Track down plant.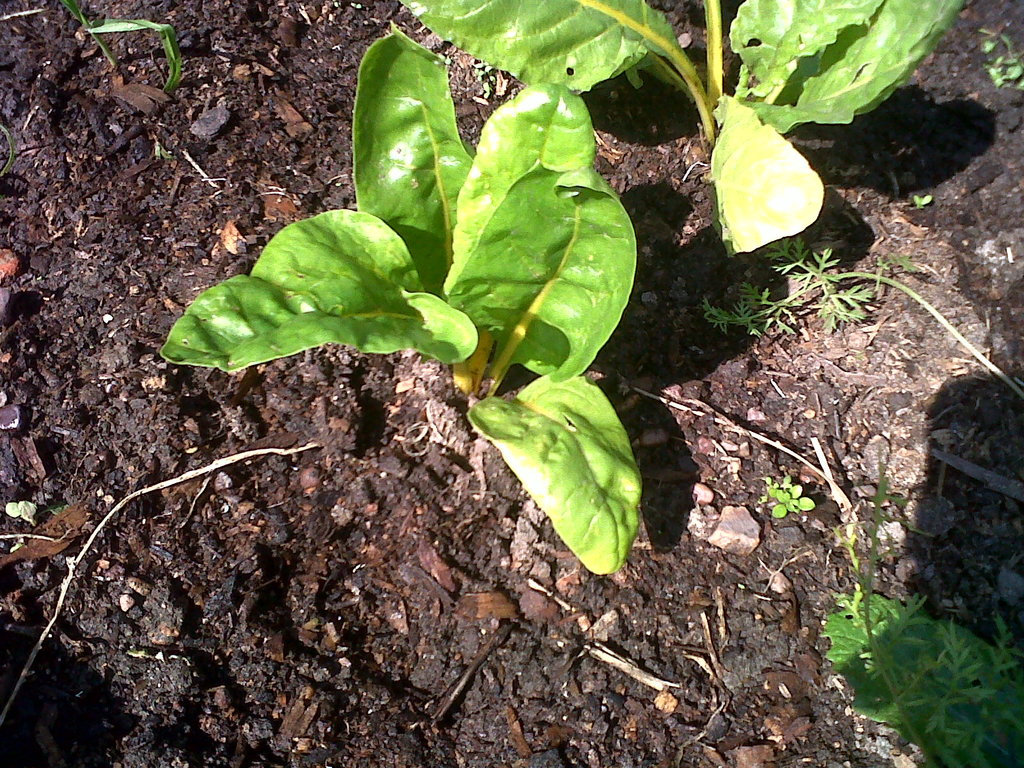
Tracked to region(57, 0, 182, 94).
